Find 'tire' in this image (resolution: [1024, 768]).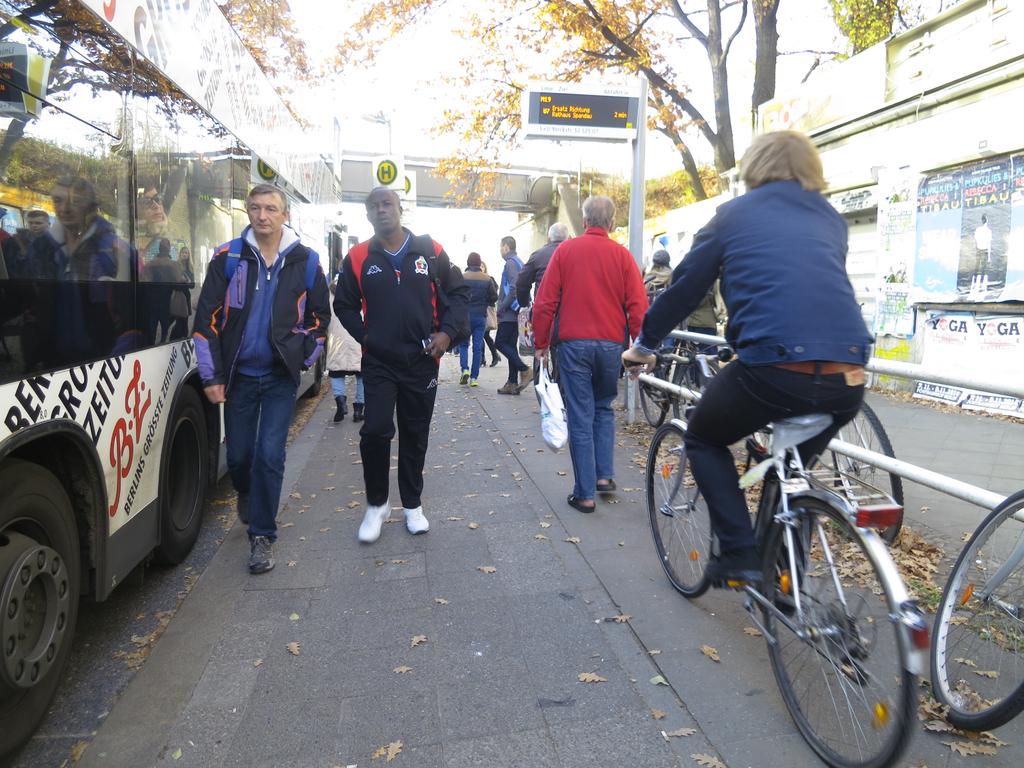
crop(306, 335, 327, 399).
